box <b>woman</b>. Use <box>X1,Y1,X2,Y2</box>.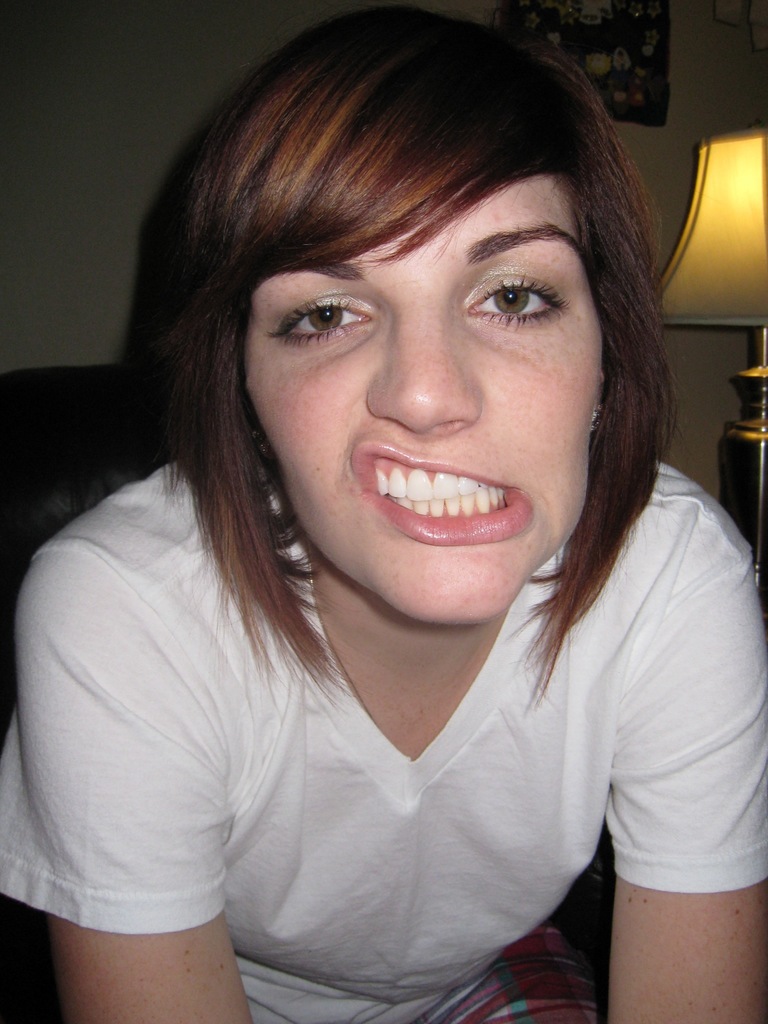
<box>0,6,767,1023</box>.
